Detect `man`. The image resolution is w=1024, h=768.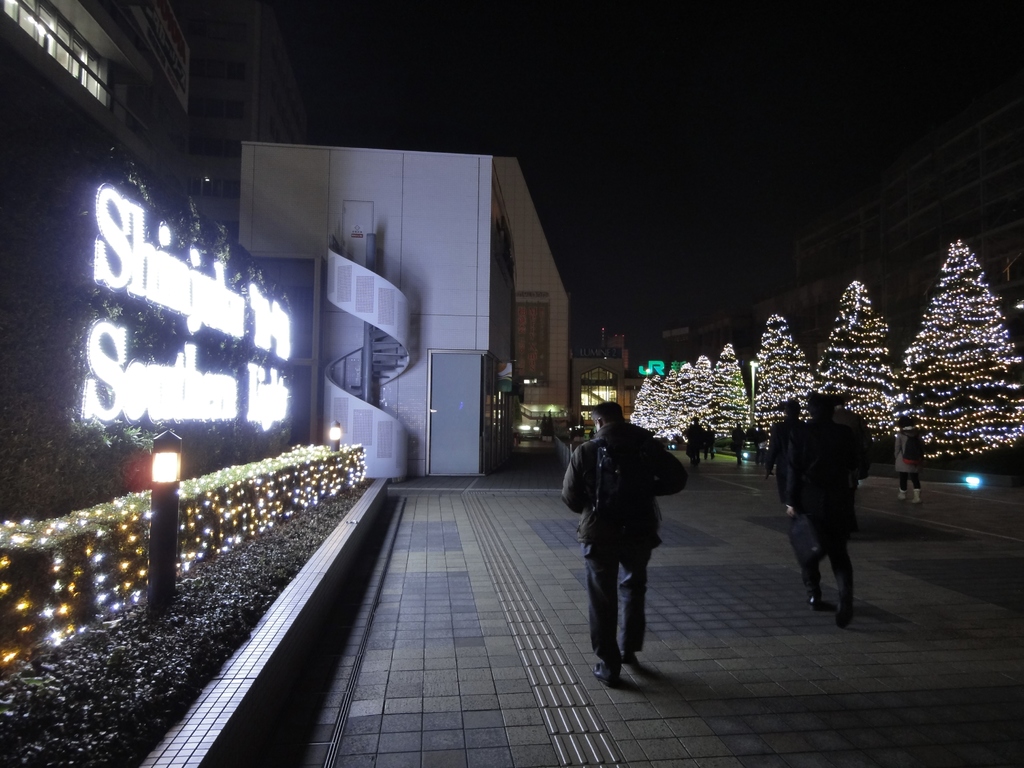
region(564, 402, 686, 693).
